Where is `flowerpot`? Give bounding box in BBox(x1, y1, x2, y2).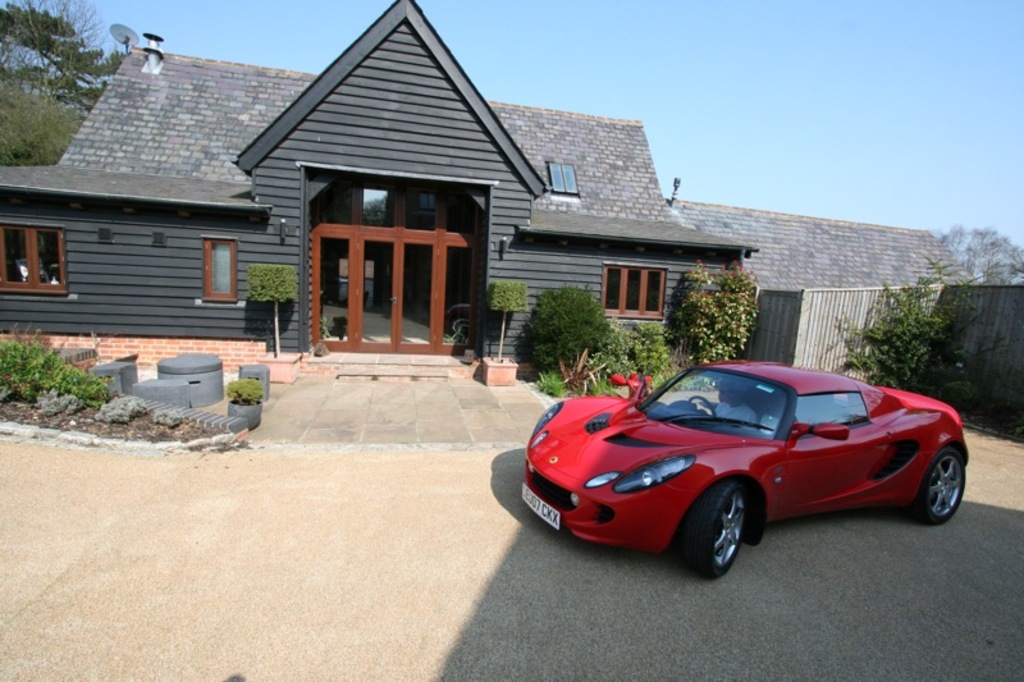
BBox(221, 397, 262, 438).
